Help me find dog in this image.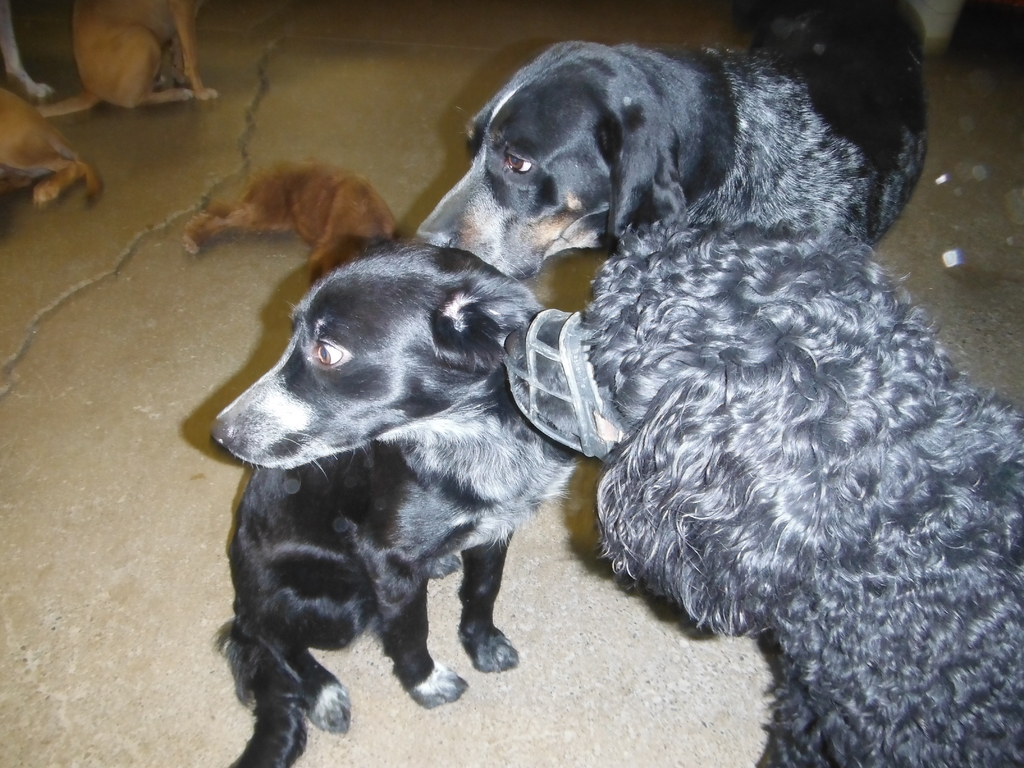
Found it: <region>417, 0, 933, 282</region>.
